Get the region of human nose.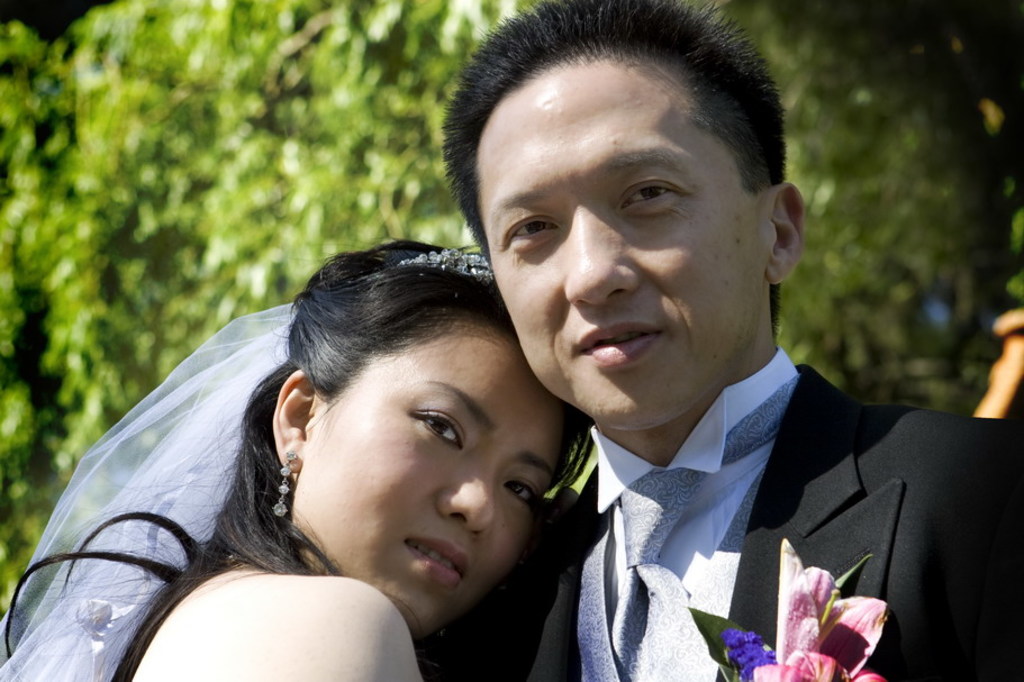
(434, 458, 496, 536).
